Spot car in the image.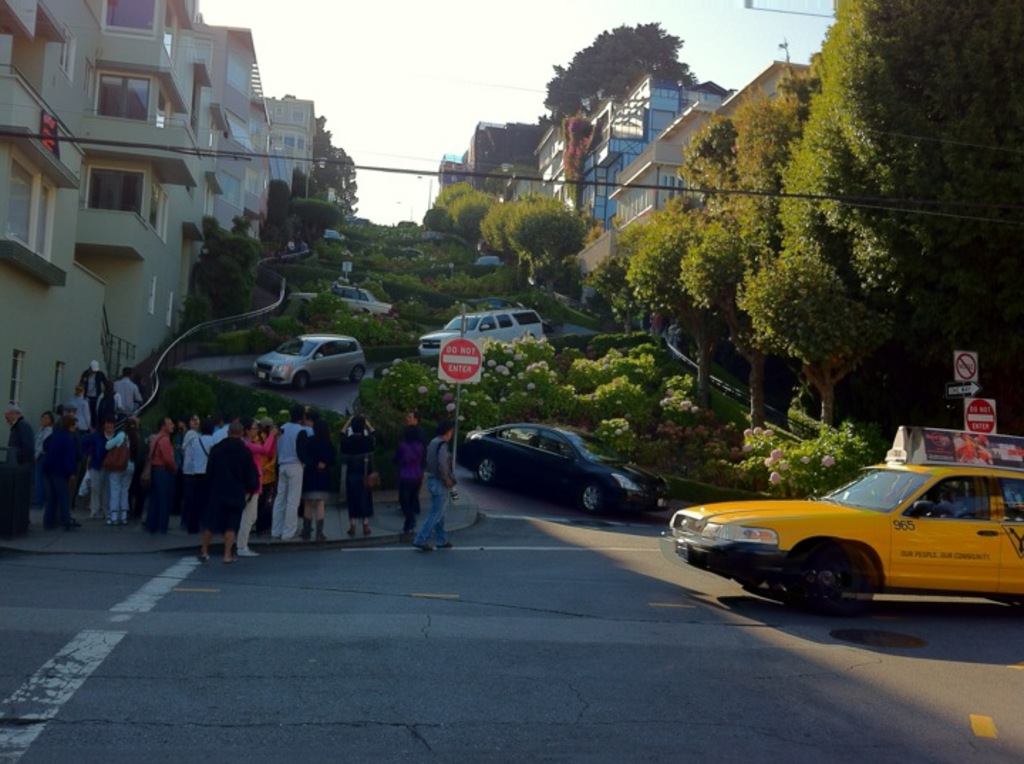
car found at [x1=474, y1=250, x2=499, y2=263].
